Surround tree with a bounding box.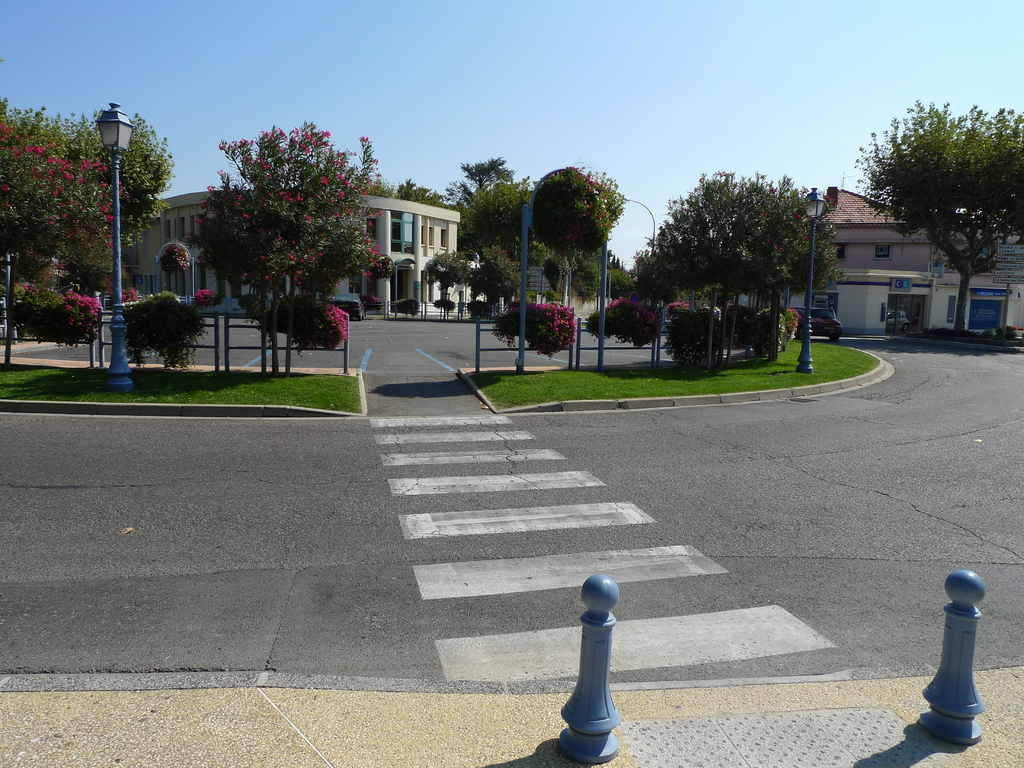
(x1=636, y1=170, x2=846, y2=369).
